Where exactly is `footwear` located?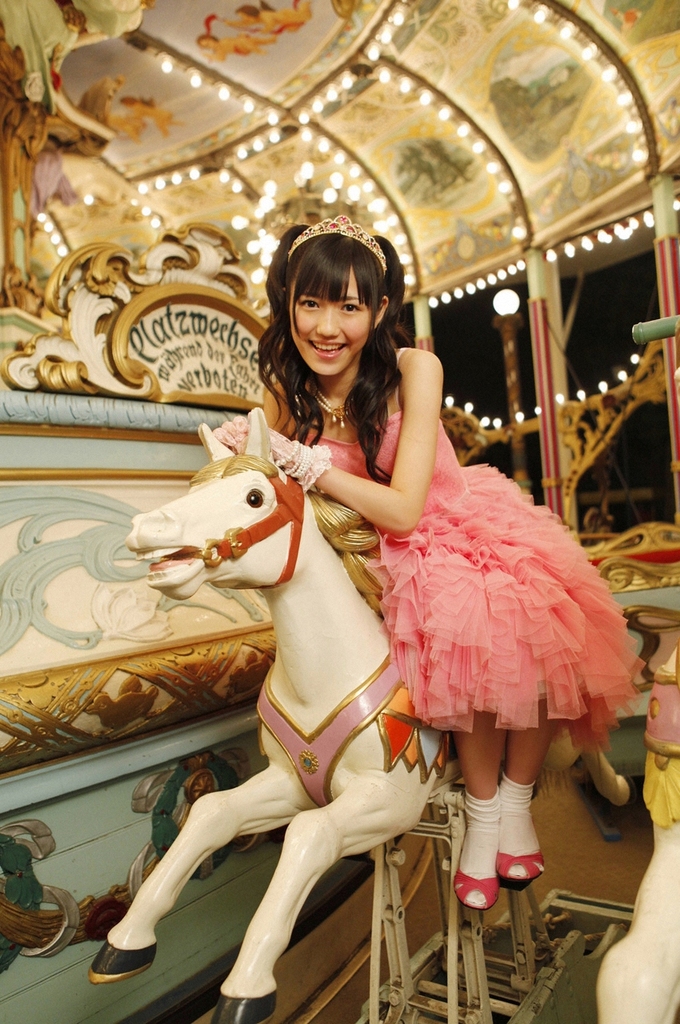
Its bounding box is left=497, top=844, right=537, bottom=886.
